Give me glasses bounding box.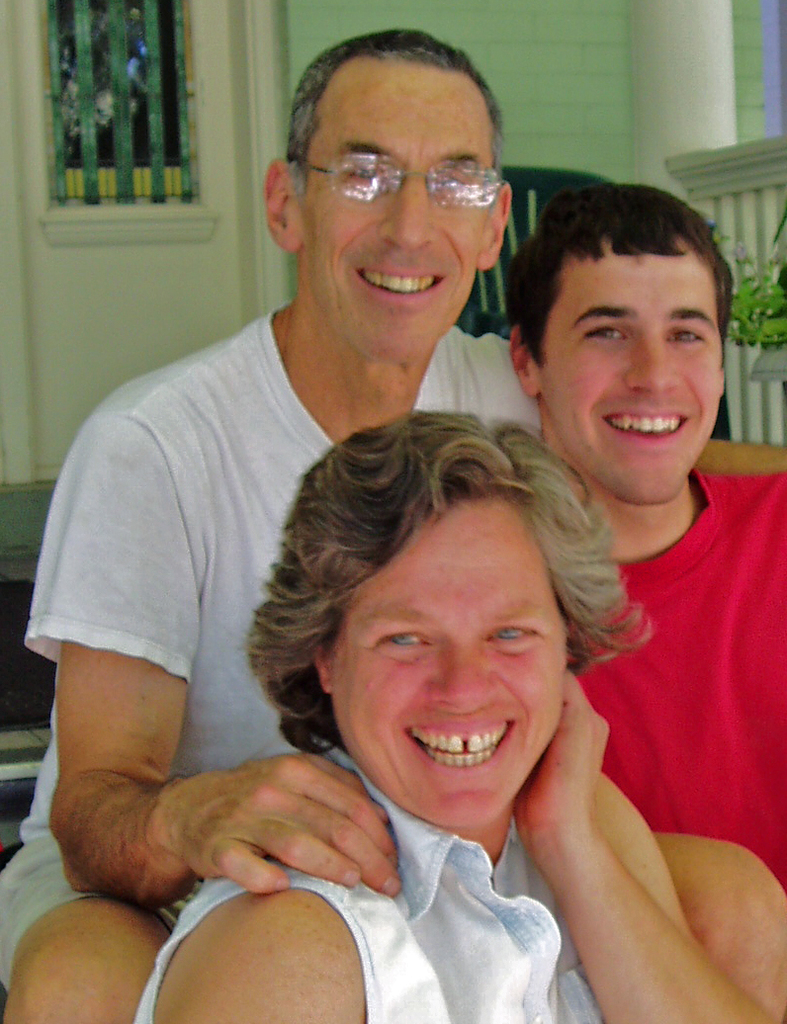
306 131 500 200.
